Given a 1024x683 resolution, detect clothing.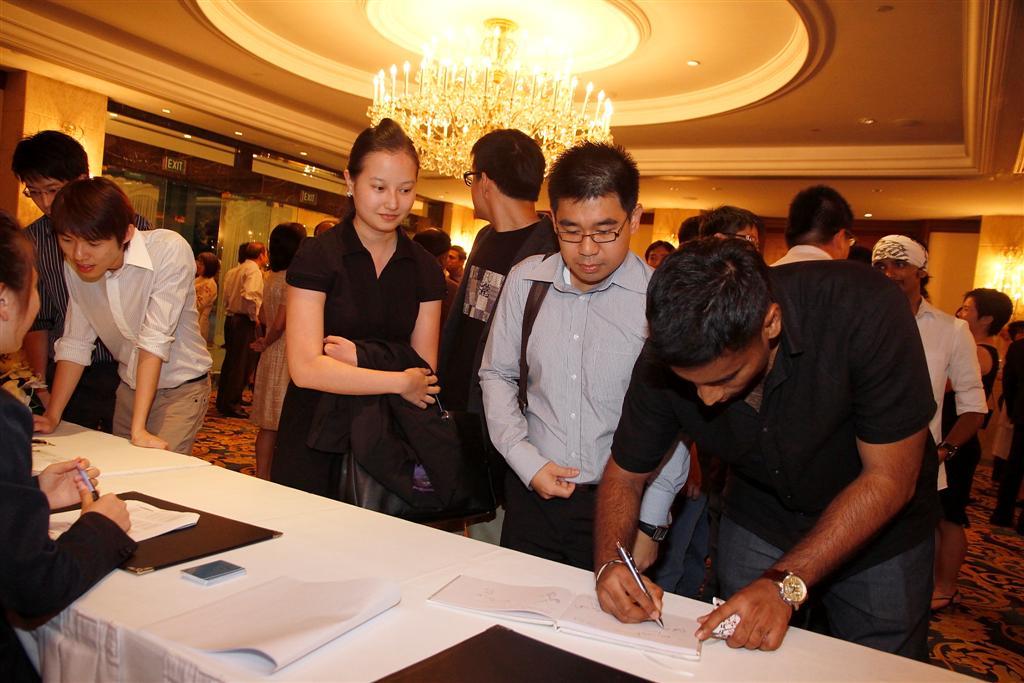
BBox(475, 252, 684, 574).
